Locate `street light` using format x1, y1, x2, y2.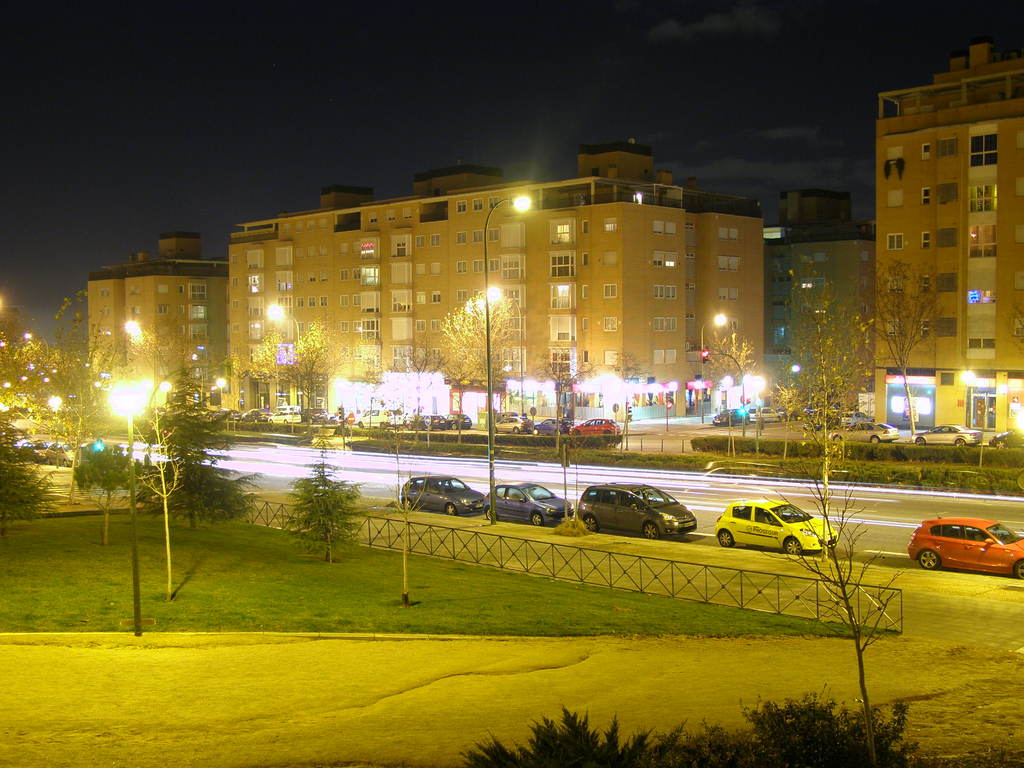
470, 283, 525, 415.
